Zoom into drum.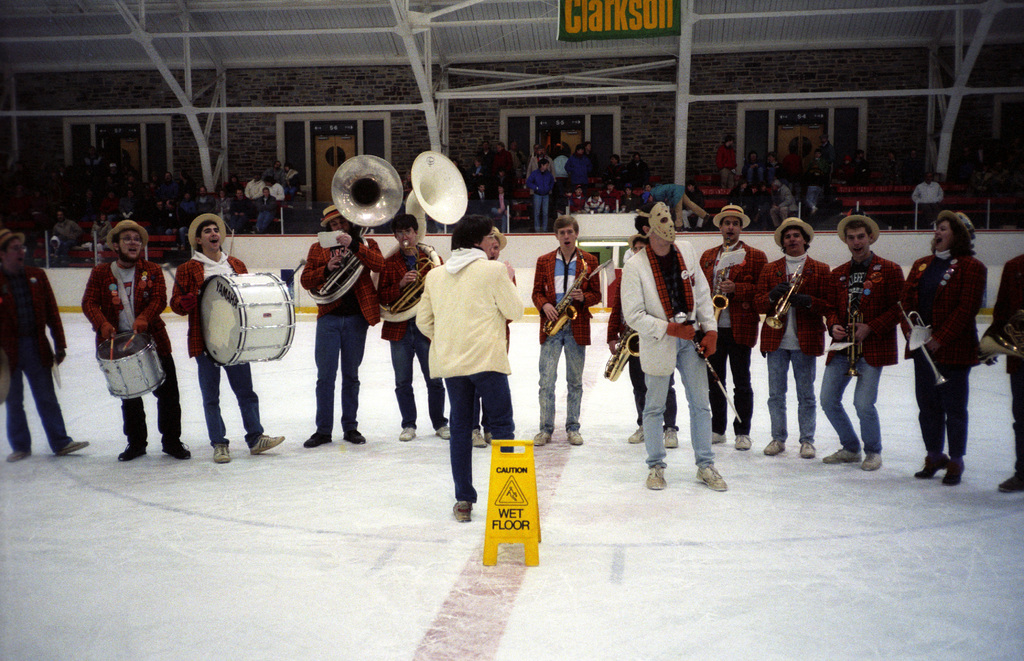
Zoom target: bbox=(165, 254, 298, 373).
